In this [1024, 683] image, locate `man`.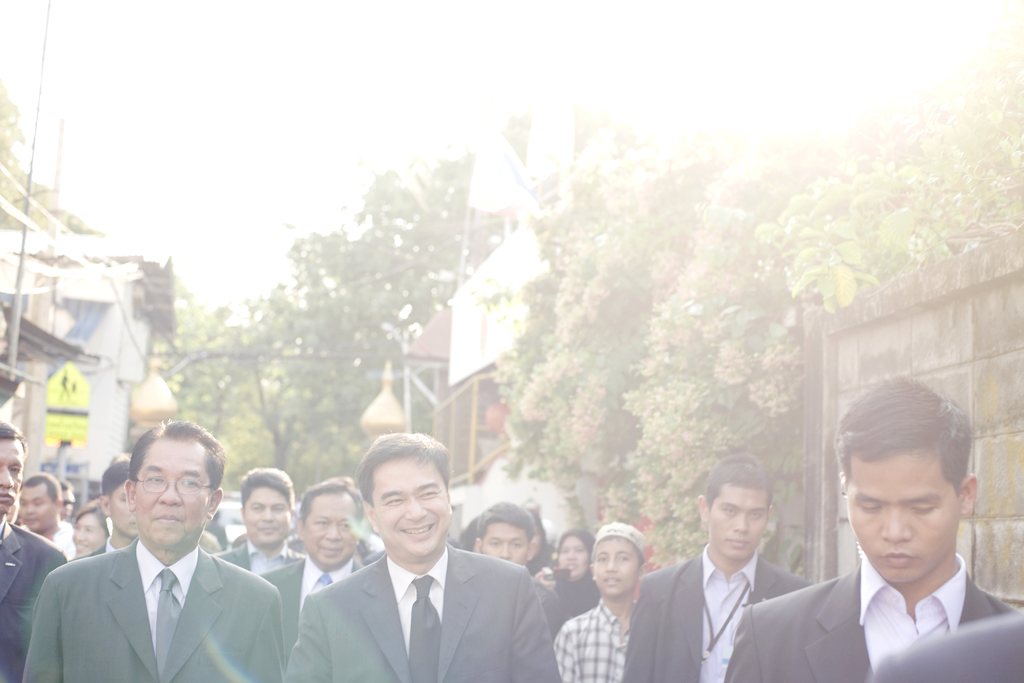
Bounding box: 24:419:285:682.
